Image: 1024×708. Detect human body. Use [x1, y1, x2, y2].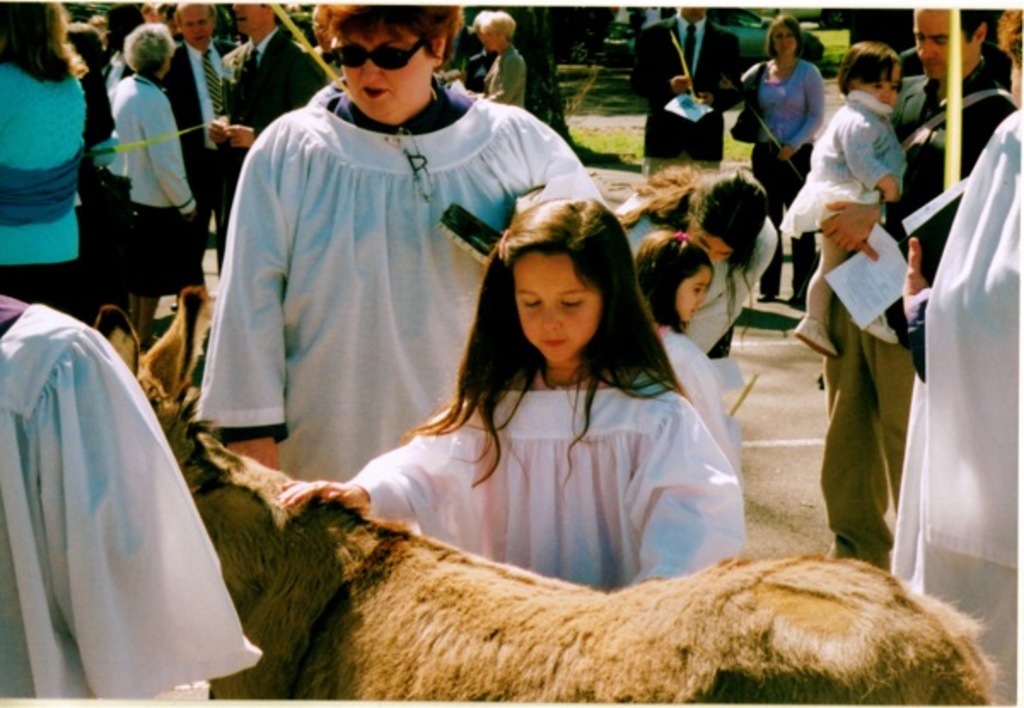
[768, 46, 903, 362].
